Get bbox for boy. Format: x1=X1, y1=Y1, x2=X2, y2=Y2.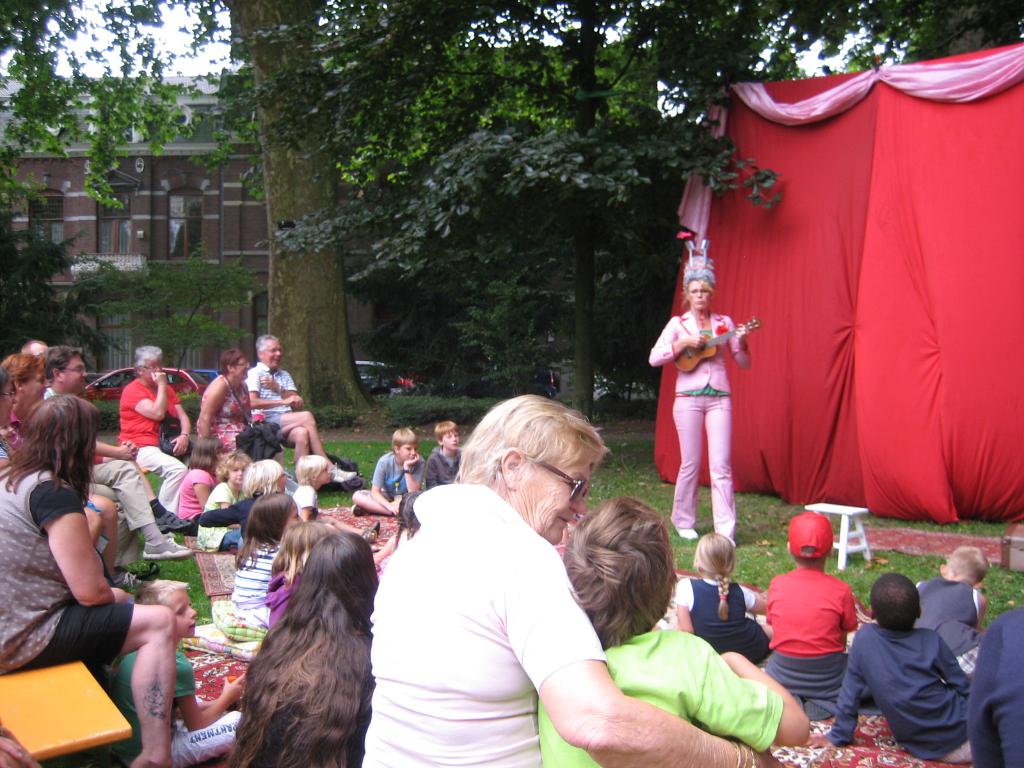
x1=764, y1=511, x2=879, y2=719.
